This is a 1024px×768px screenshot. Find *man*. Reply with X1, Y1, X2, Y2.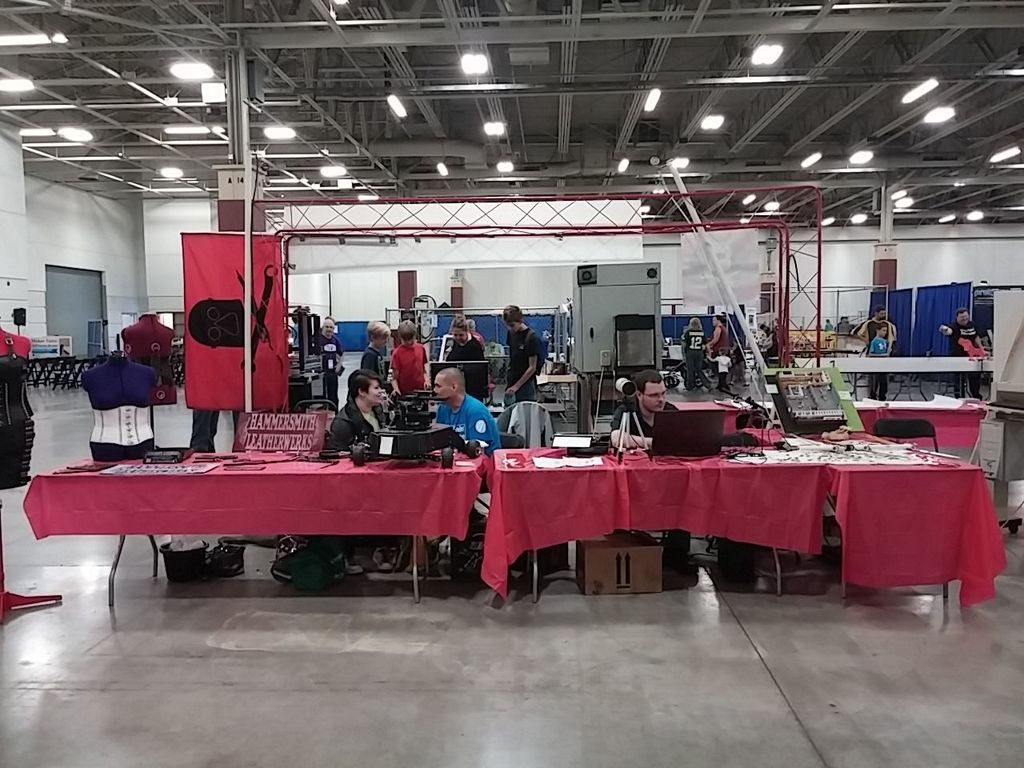
502, 303, 540, 401.
